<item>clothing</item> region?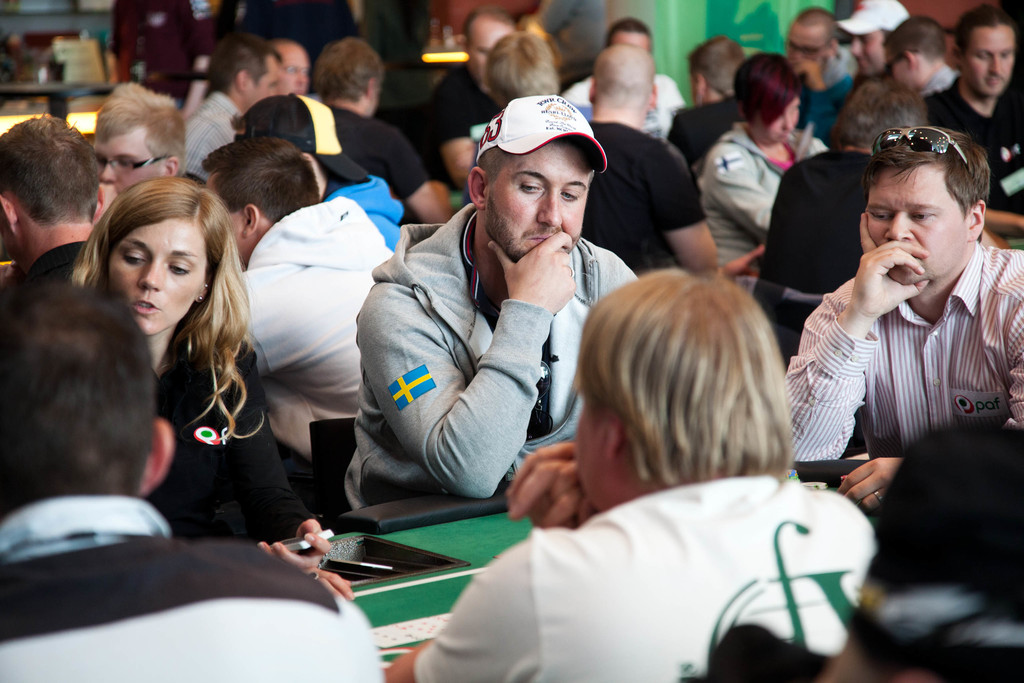
rect(132, 318, 337, 541)
